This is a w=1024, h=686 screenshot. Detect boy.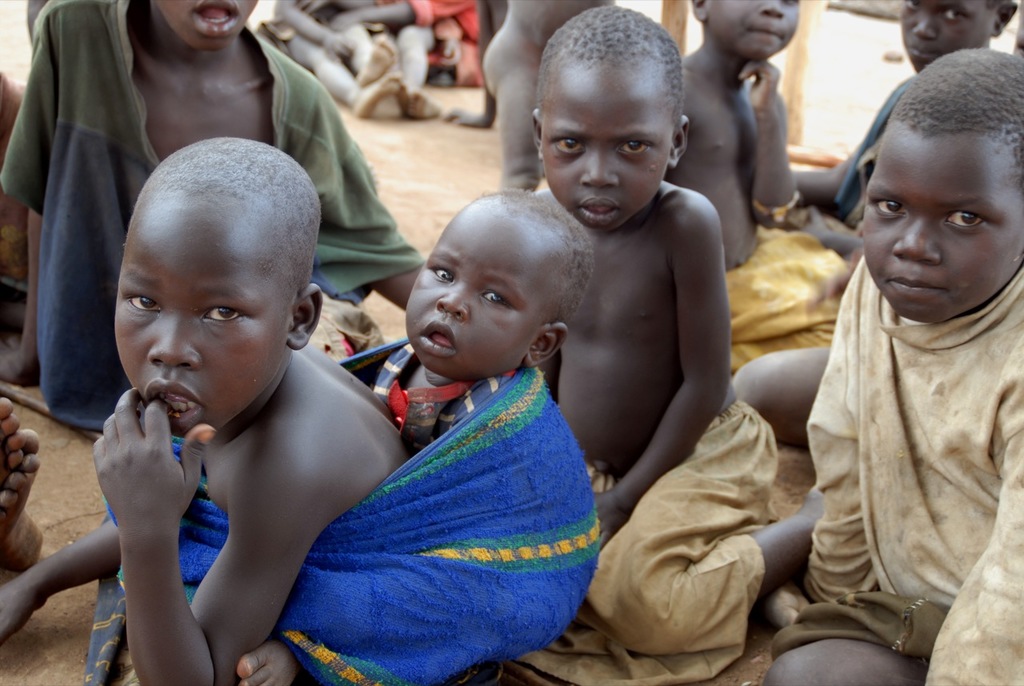
x1=0 y1=0 x2=431 y2=430.
